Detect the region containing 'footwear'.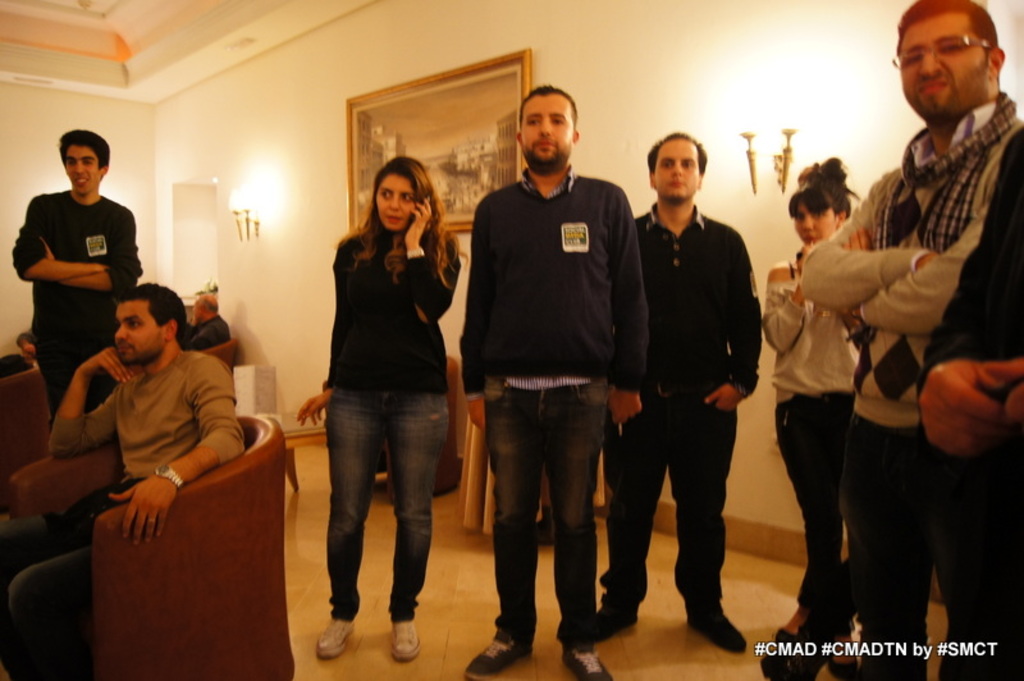
317:620:358:659.
